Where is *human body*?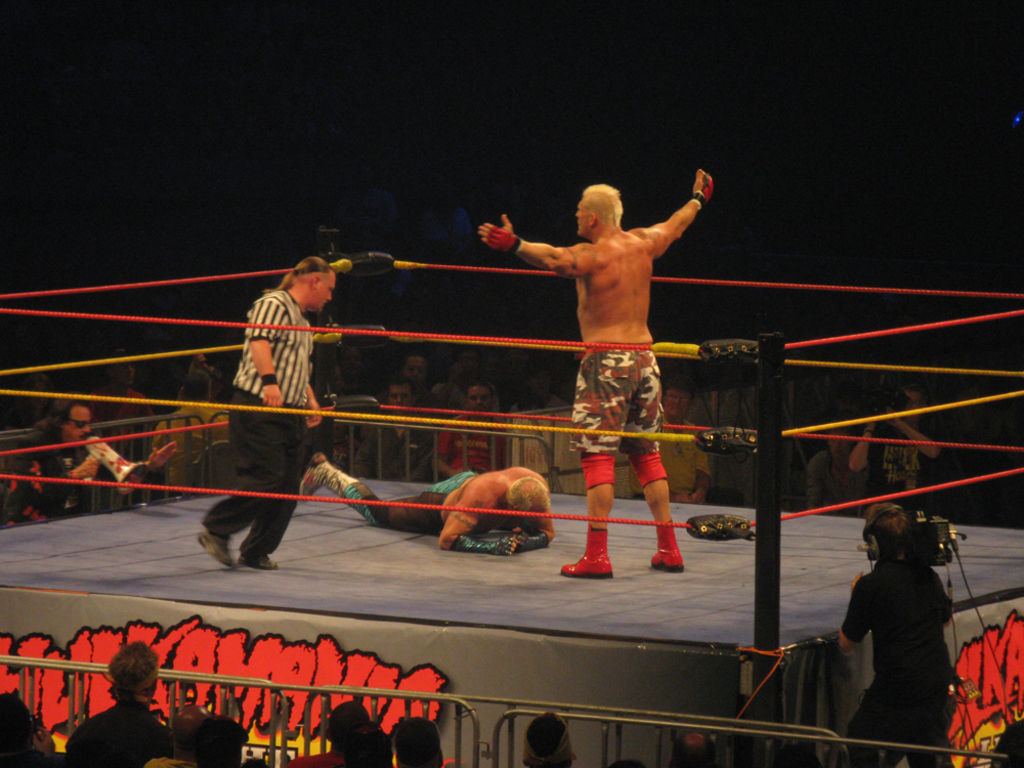
locate(988, 722, 1023, 767).
